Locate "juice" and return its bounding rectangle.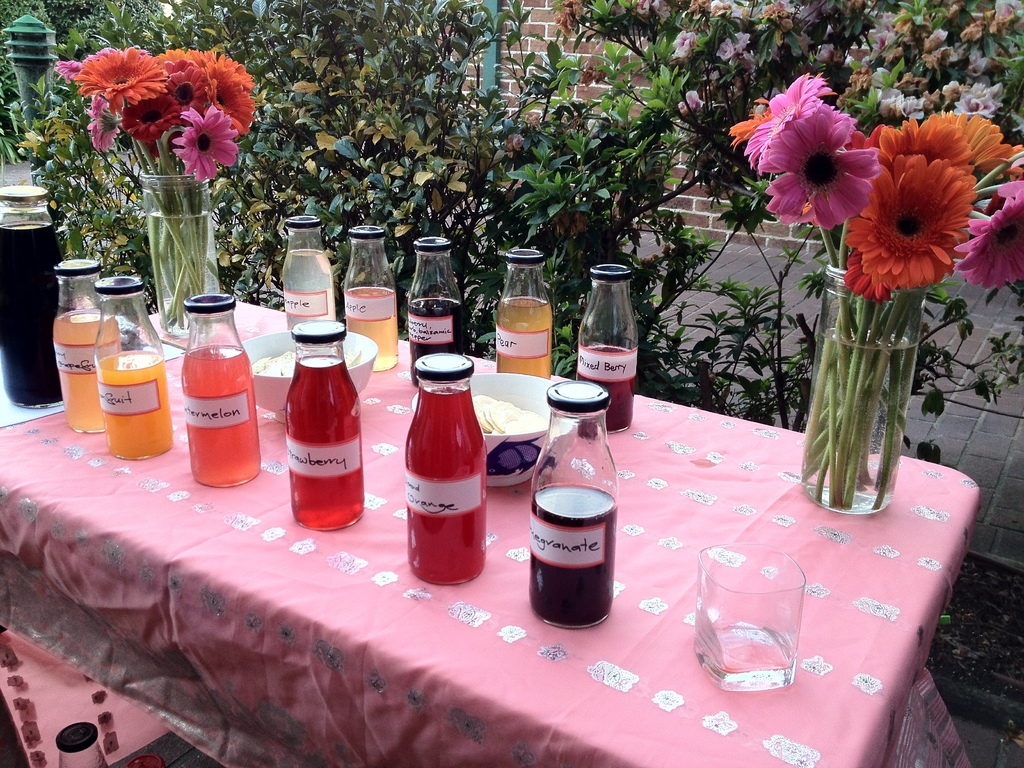
box(49, 312, 126, 437).
